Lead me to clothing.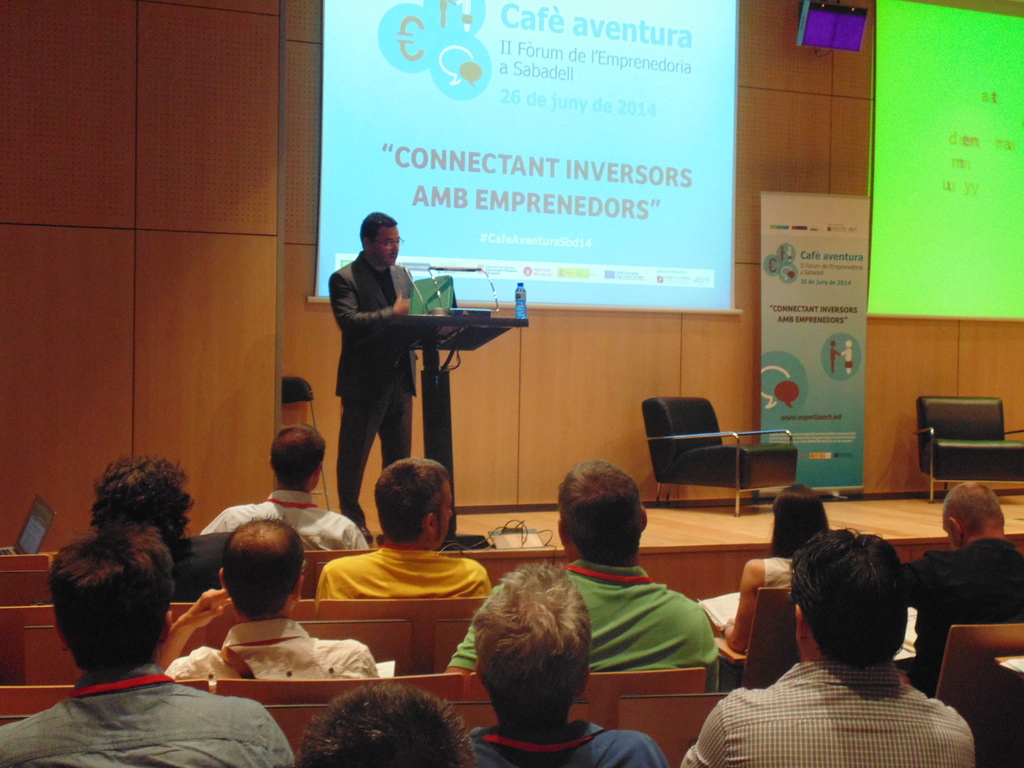
Lead to l=173, t=525, r=230, b=601.
